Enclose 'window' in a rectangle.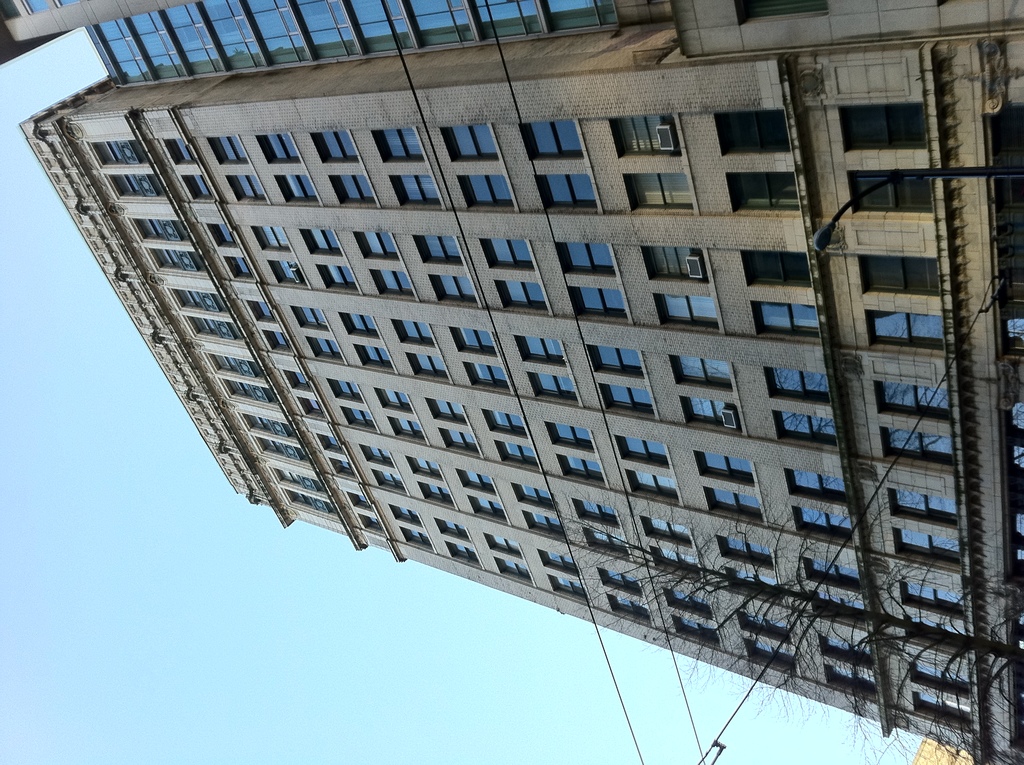
<region>739, 632, 791, 675</region>.
